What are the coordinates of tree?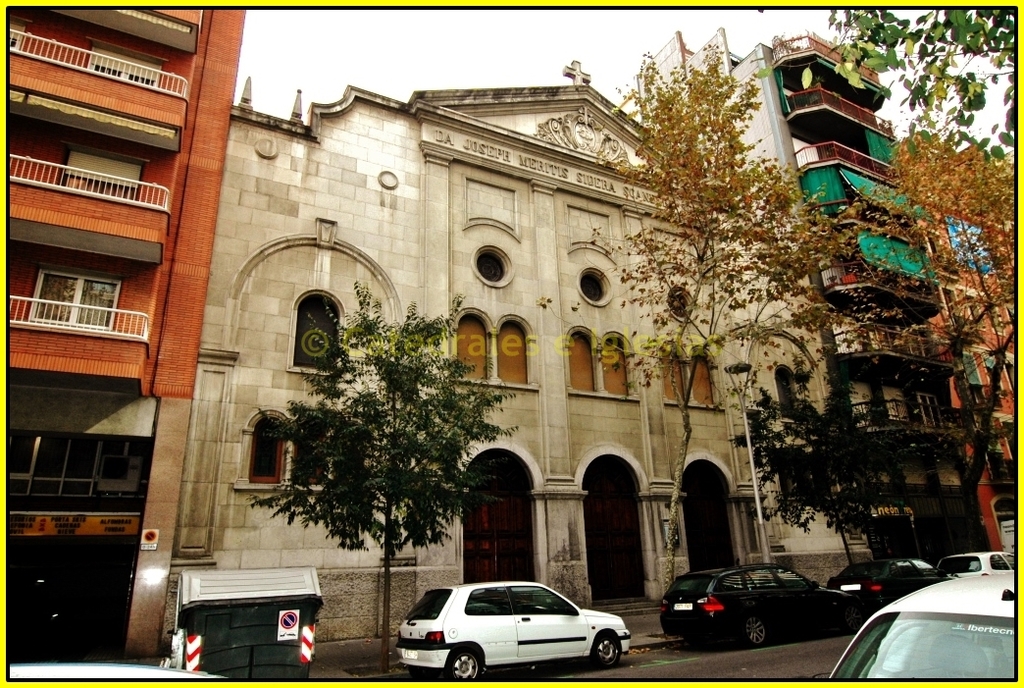
select_region(571, 35, 877, 605).
